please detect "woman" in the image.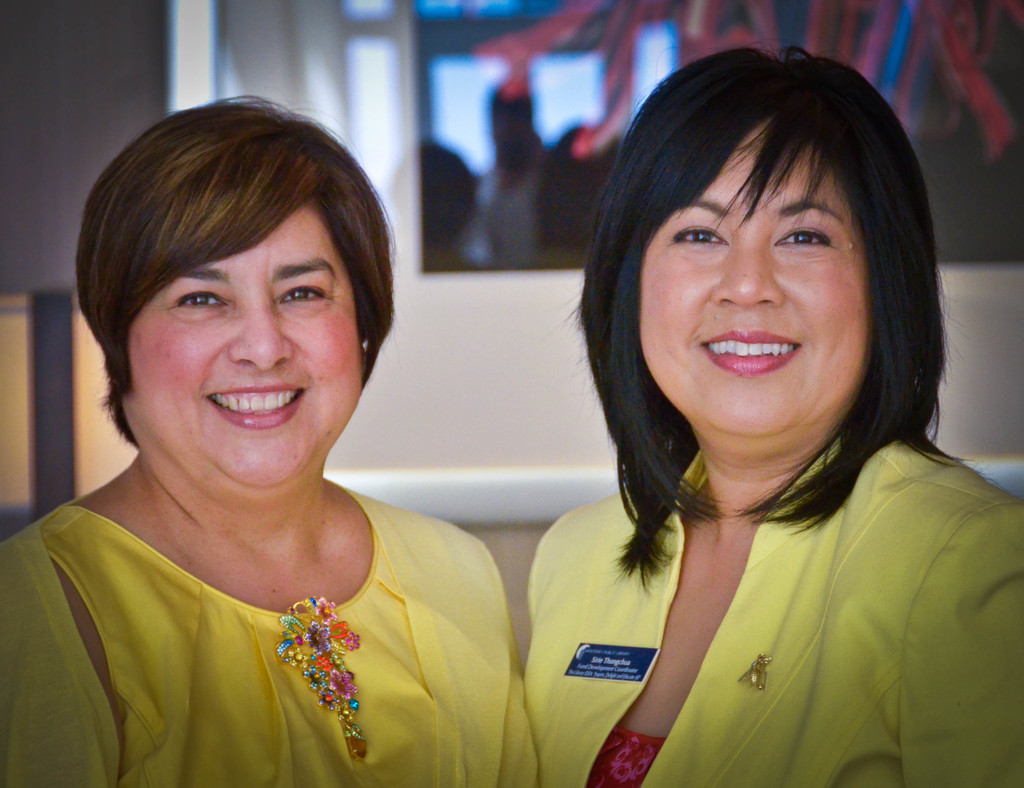
{"left": 515, "top": 35, "right": 1023, "bottom": 787}.
